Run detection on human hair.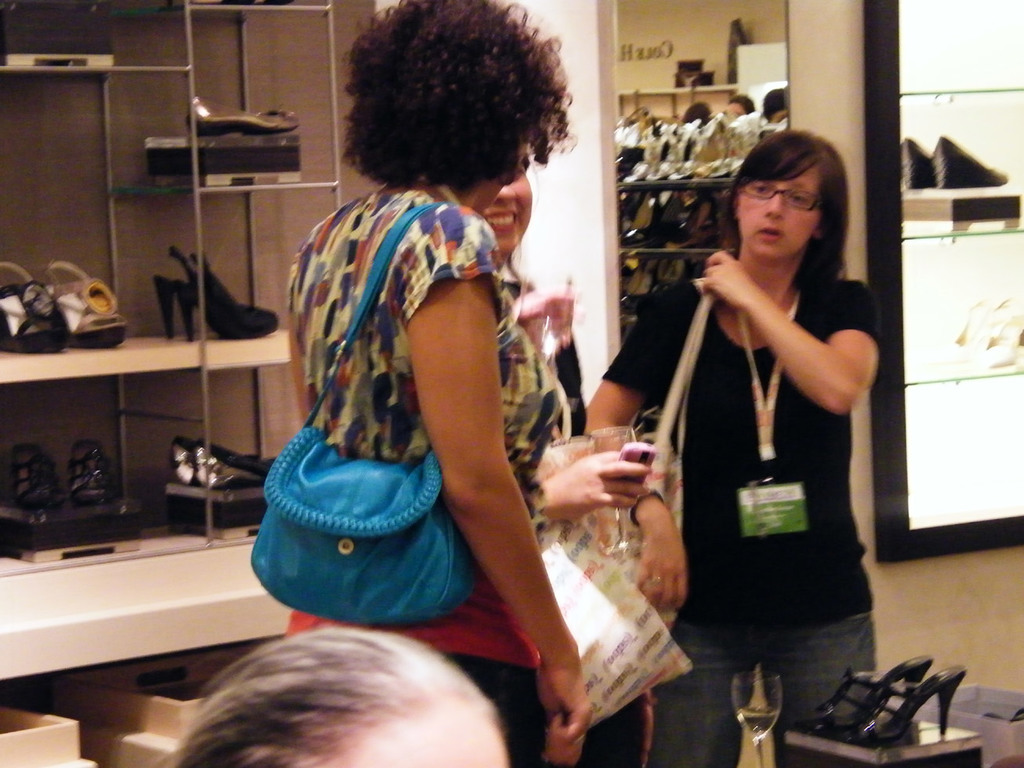
Result: box=[757, 87, 787, 115].
